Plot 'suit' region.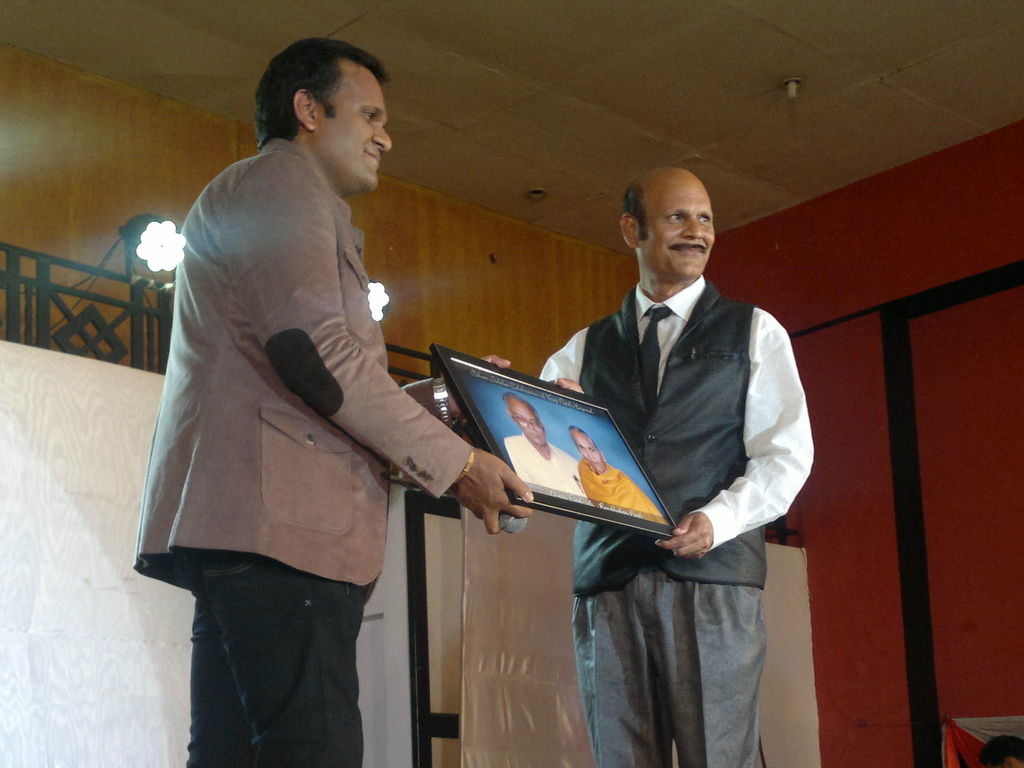
Plotted at [x1=127, y1=134, x2=474, y2=767].
